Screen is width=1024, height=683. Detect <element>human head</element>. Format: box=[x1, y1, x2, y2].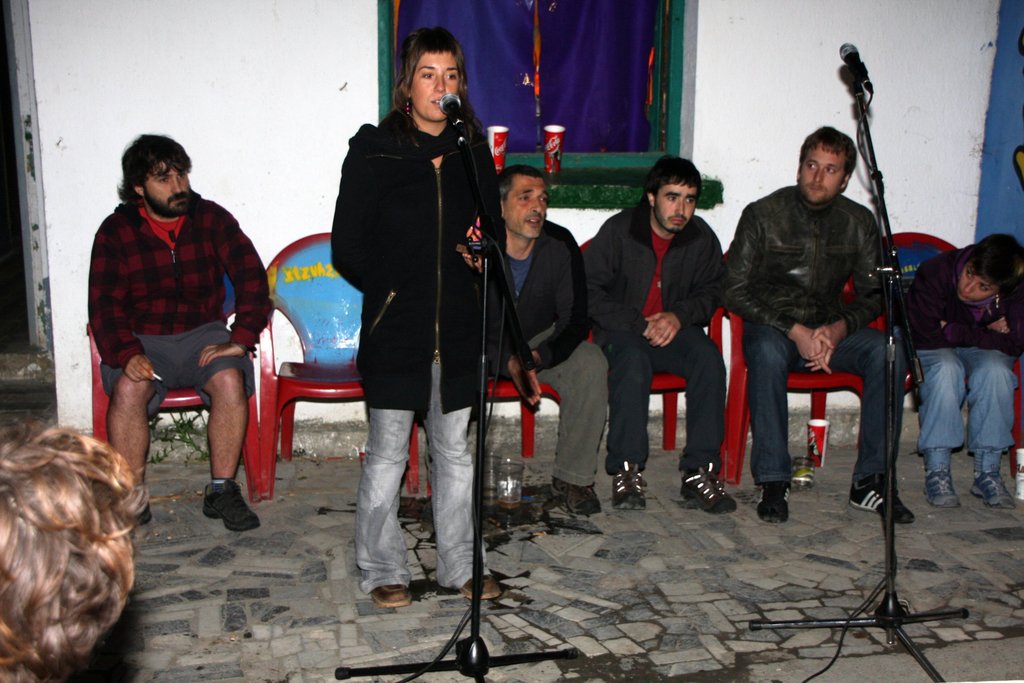
box=[397, 26, 464, 124].
